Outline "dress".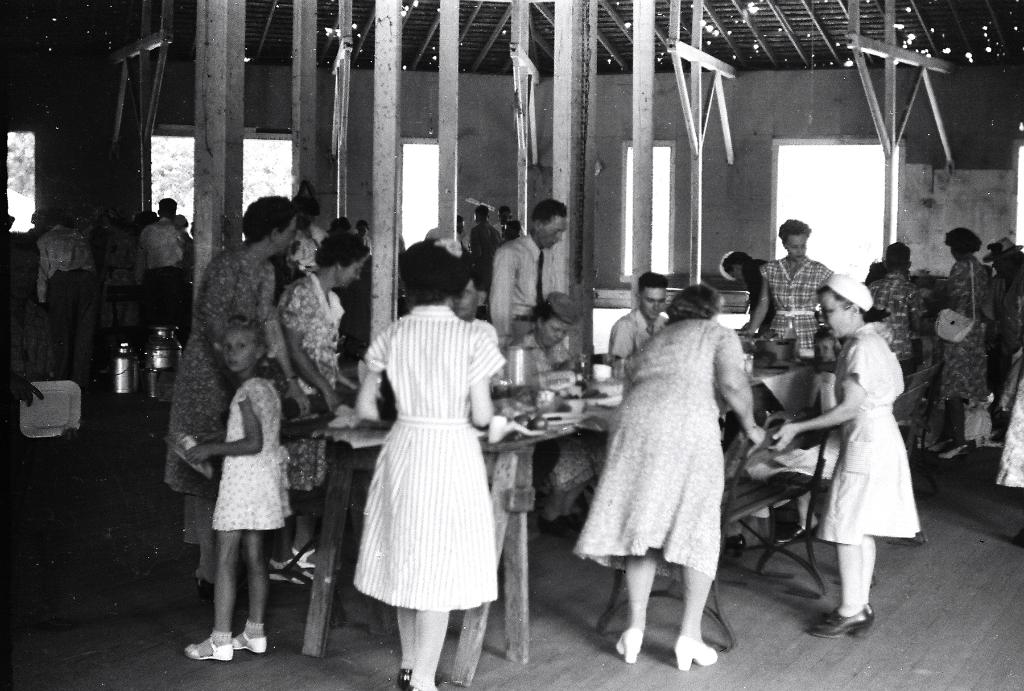
Outline: select_region(279, 276, 355, 487).
